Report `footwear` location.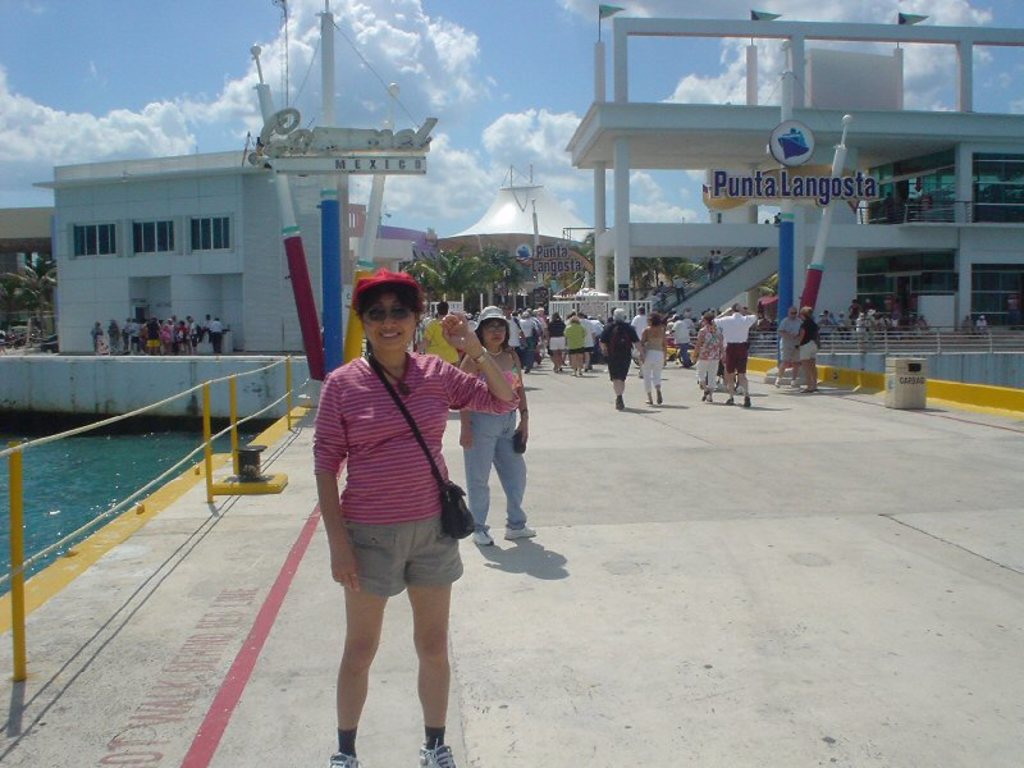
Report: Rect(776, 381, 783, 389).
